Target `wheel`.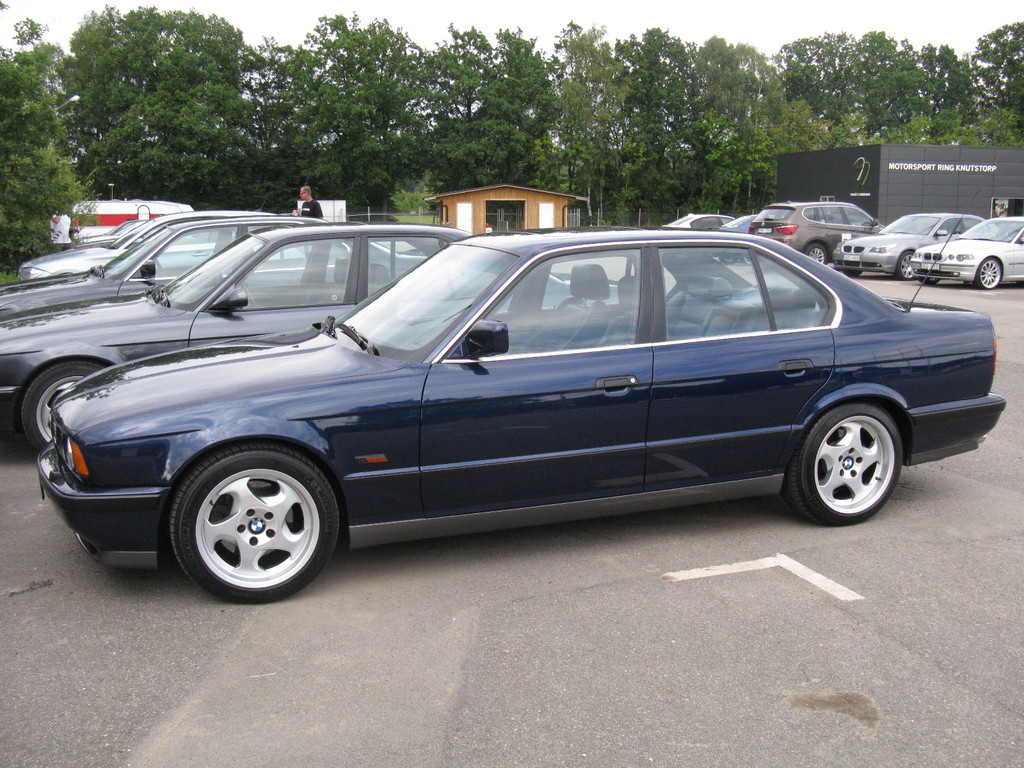
Target region: select_region(781, 405, 908, 538).
